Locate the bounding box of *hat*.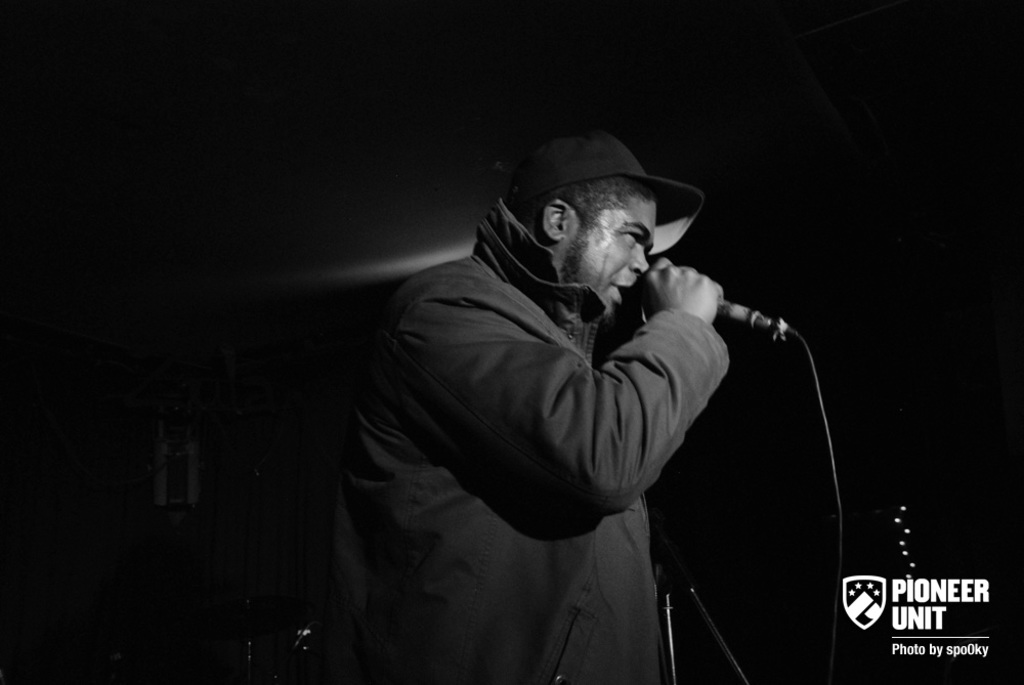
Bounding box: [left=487, top=125, right=707, bottom=253].
